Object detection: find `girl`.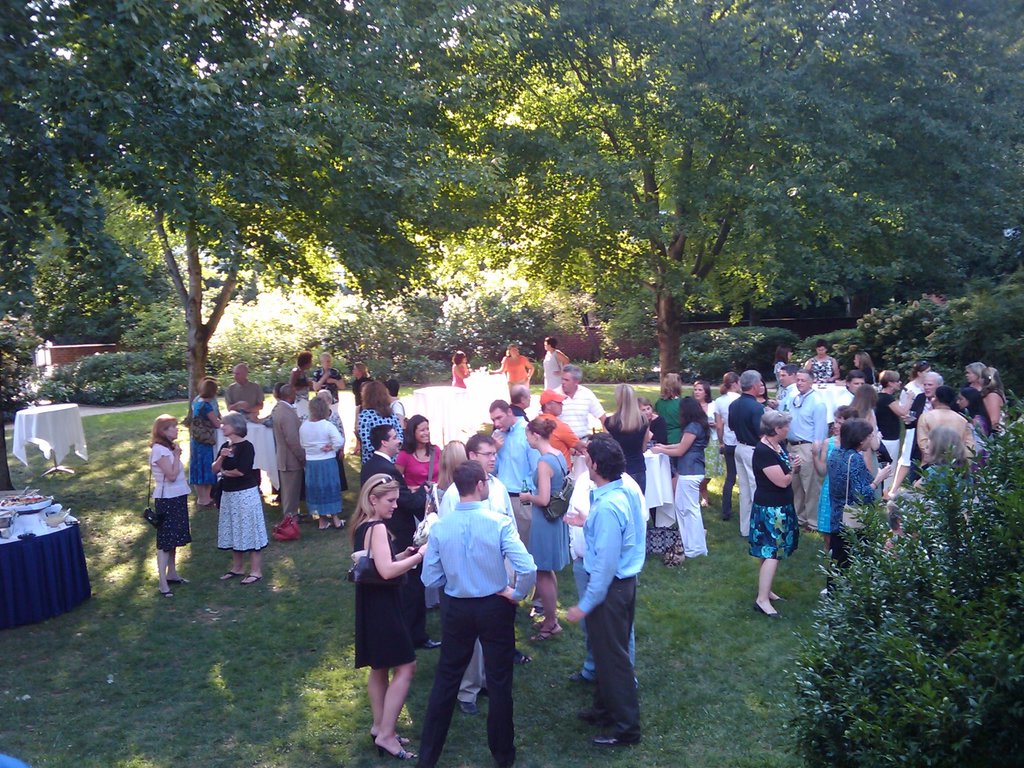
(x1=296, y1=397, x2=349, y2=531).
